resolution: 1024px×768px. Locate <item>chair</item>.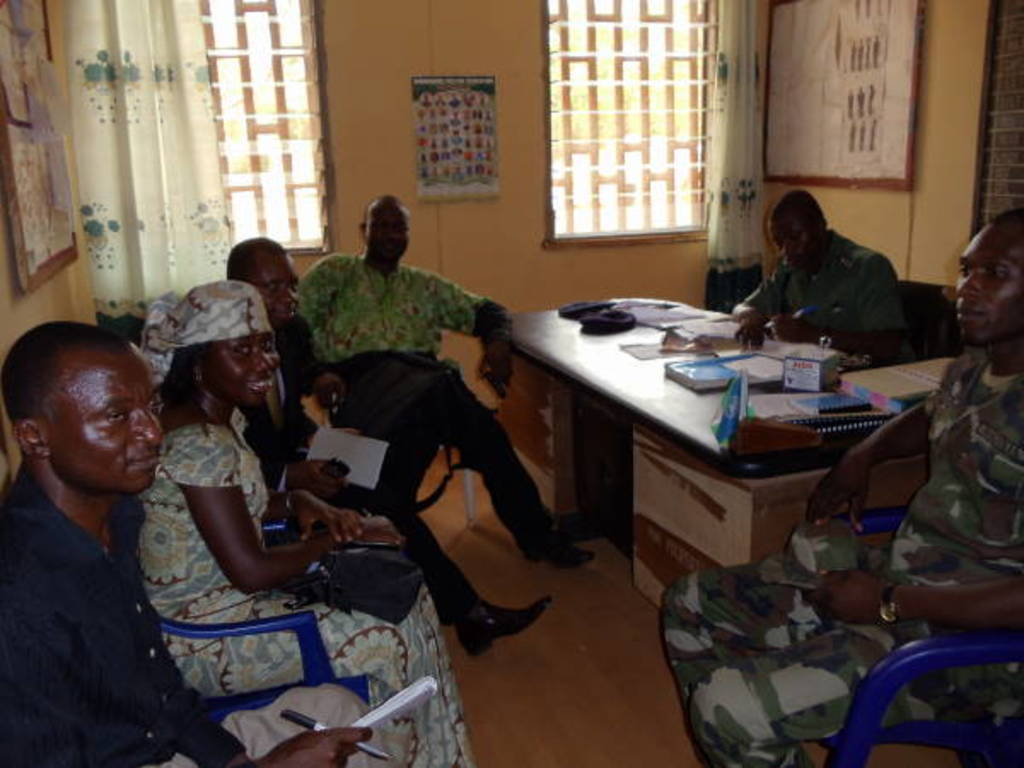
[x1=799, y1=507, x2=1022, y2=766].
